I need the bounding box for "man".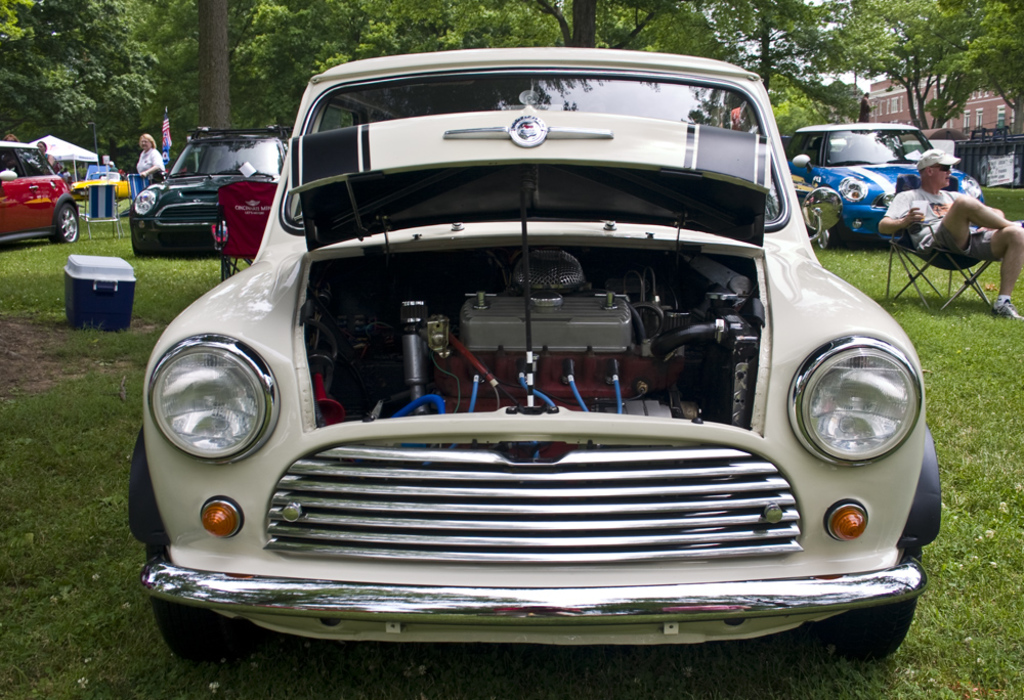
Here it is: Rect(893, 144, 1009, 307).
